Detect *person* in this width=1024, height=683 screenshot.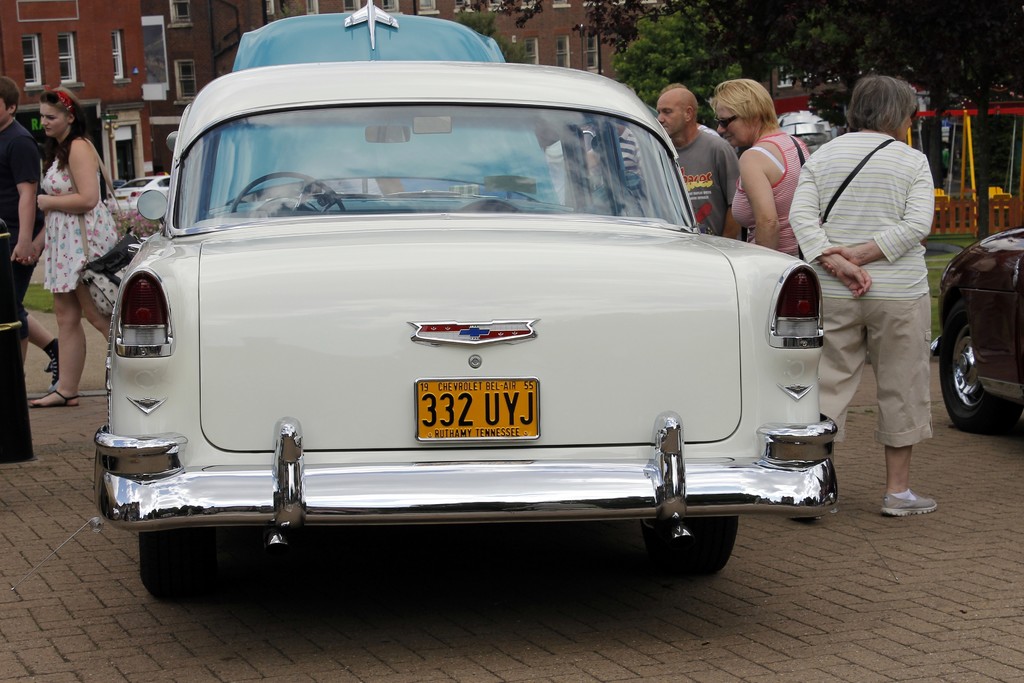
Detection: (left=0, top=78, right=53, bottom=461).
